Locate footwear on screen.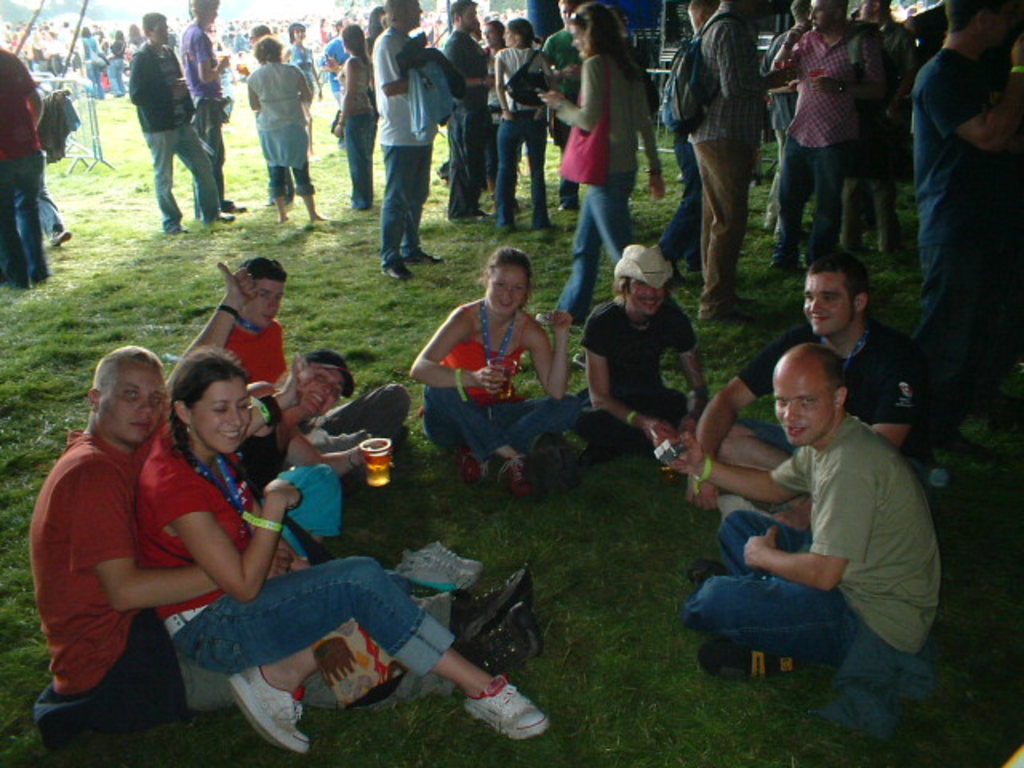
On screen at <region>661, 248, 683, 286</region>.
